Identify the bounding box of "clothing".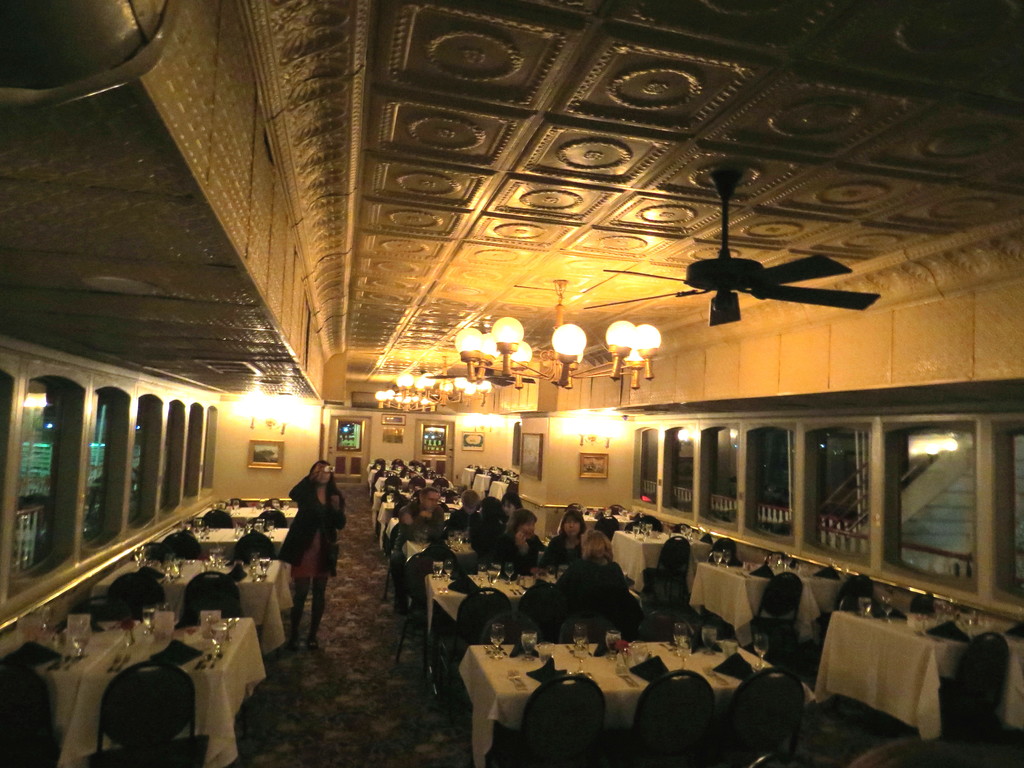
box(271, 476, 344, 579).
